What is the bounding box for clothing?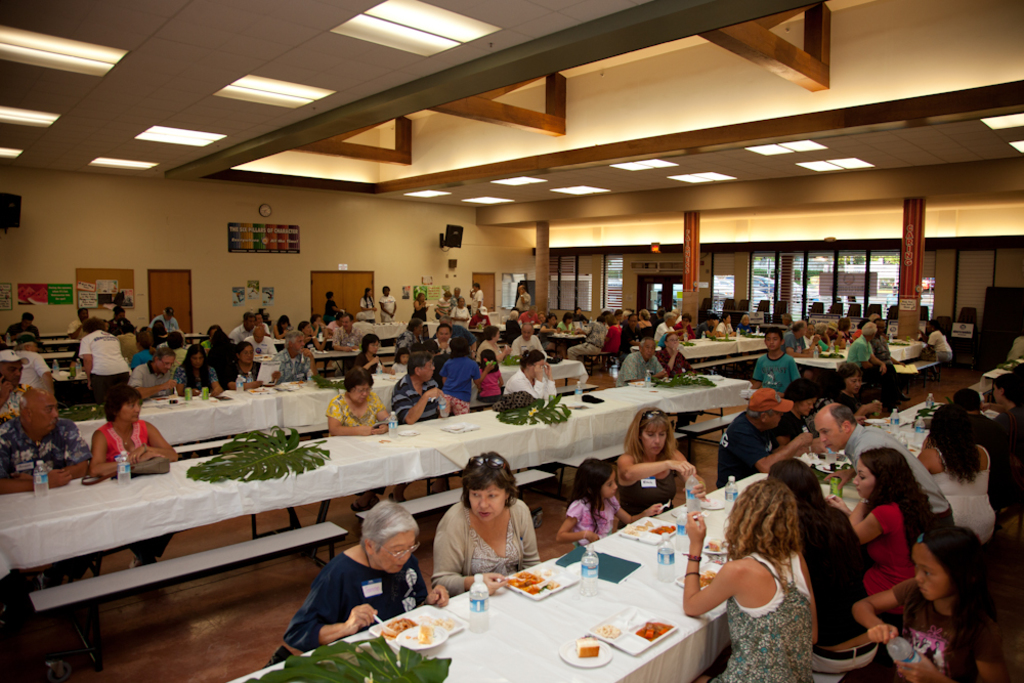
476,337,504,361.
